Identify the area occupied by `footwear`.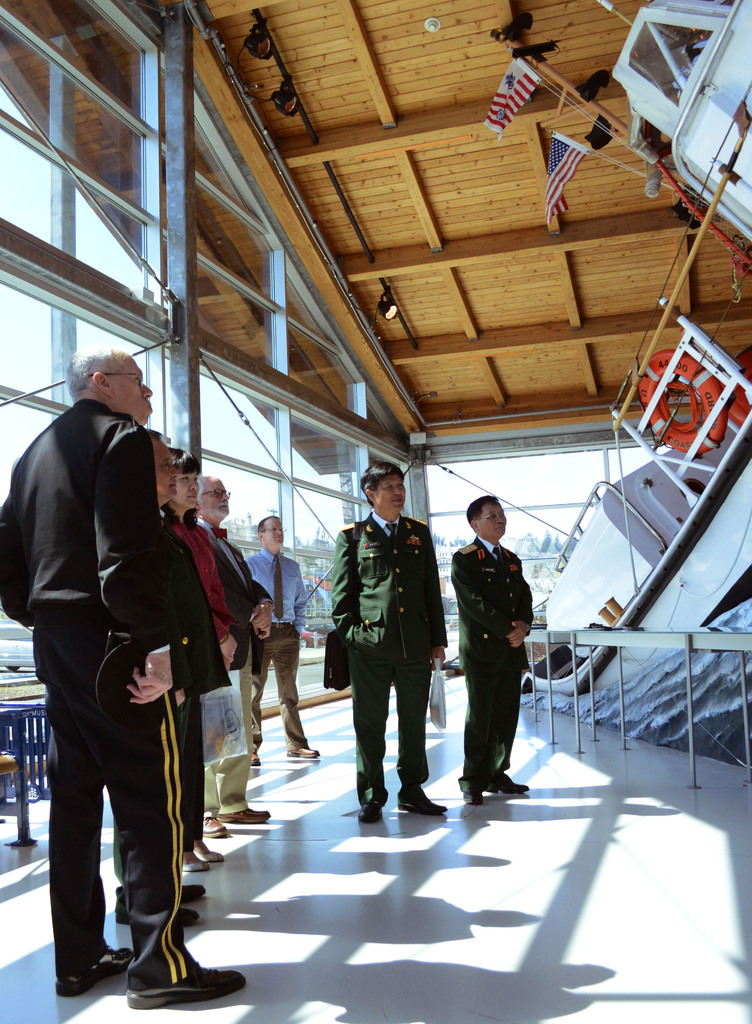
Area: 202 814 225 840.
